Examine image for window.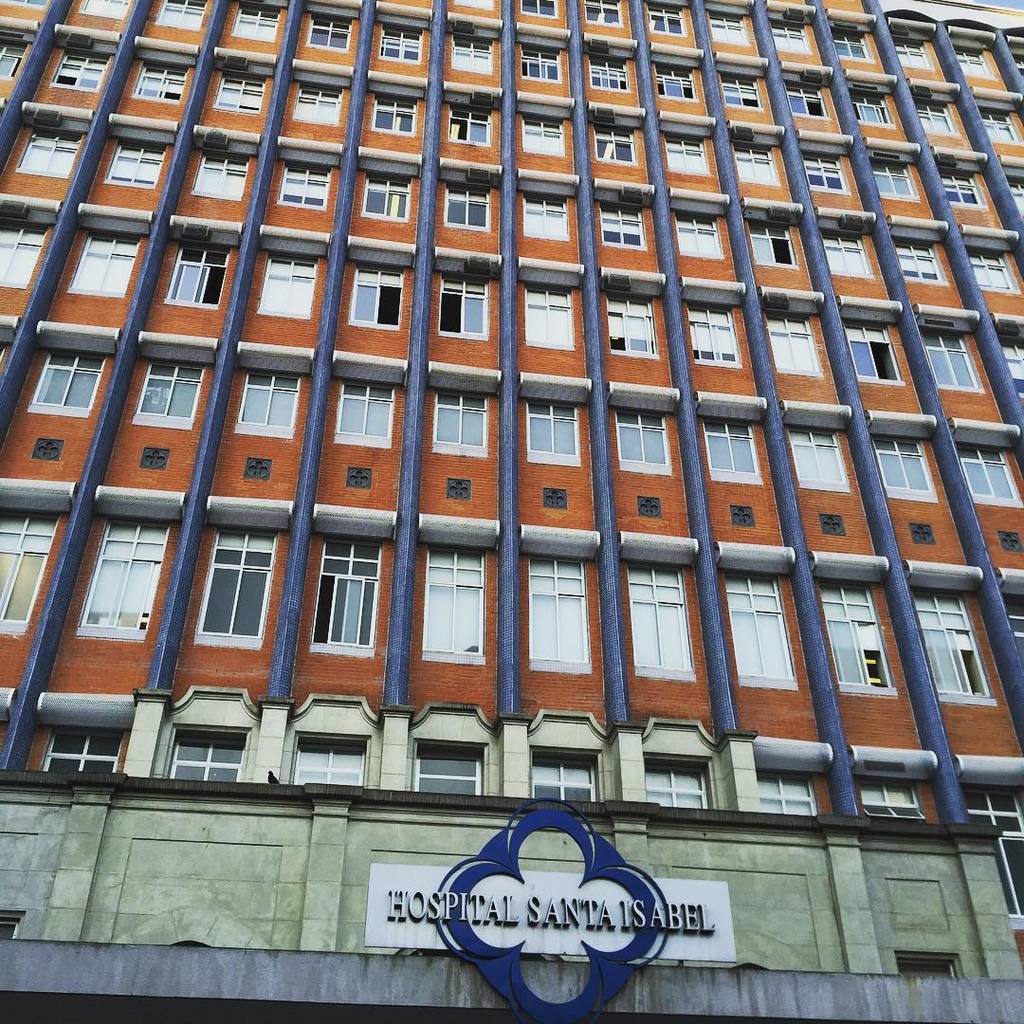
Examination result: 784, 72, 832, 115.
